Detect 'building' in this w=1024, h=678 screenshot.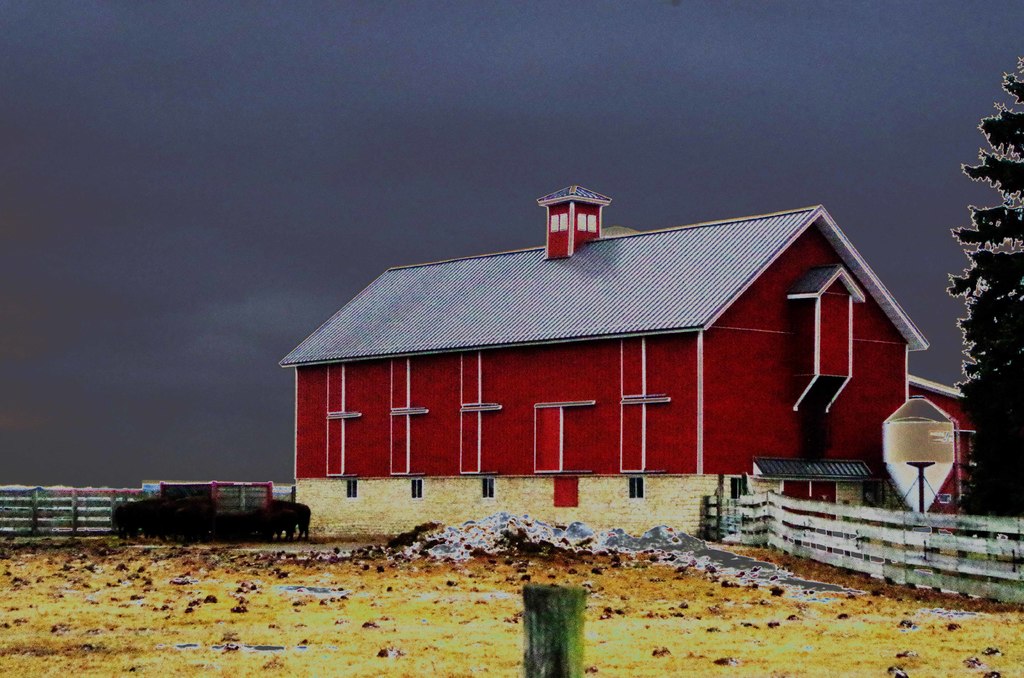
Detection: {"x1": 277, "y1": 179, "x2": 980, "y2": 540}.
